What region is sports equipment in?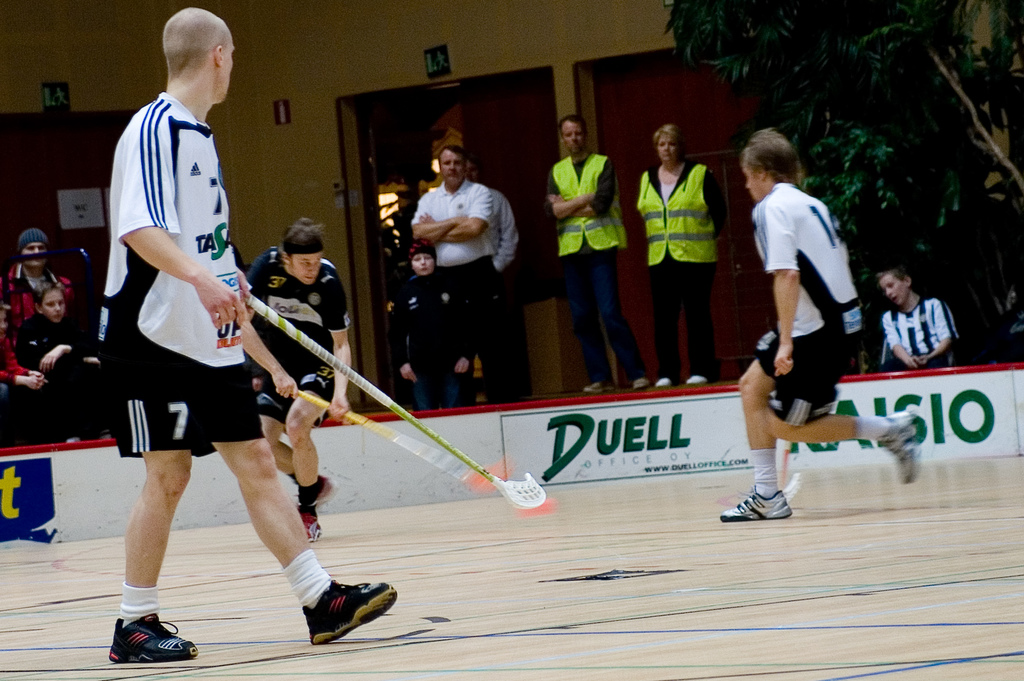
294:389:499:495.
